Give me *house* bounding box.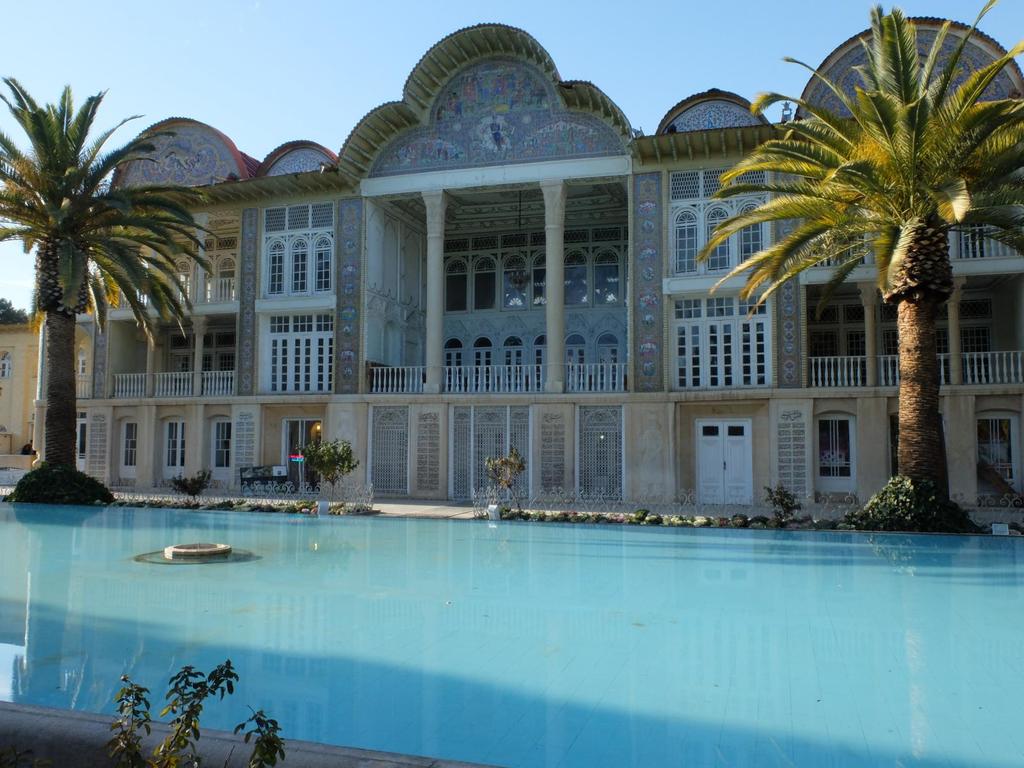
(52, 22, 975, 545).
